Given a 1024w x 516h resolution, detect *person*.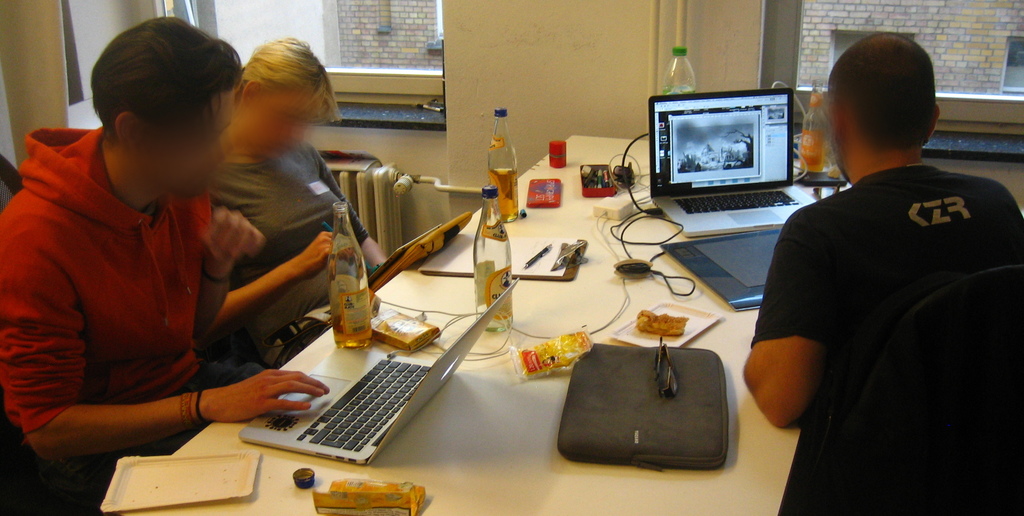
bbox=(743, 30, 1023, 515).
